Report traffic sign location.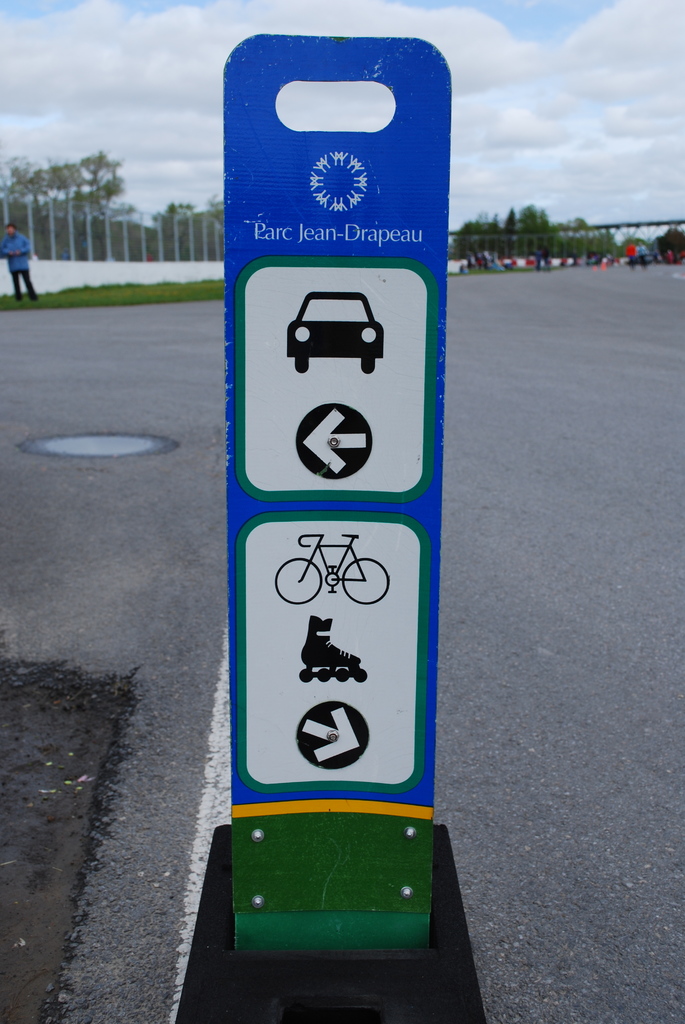
Report: {"left": 217, "top": 35, "right": 452, "bottom": 949}.
